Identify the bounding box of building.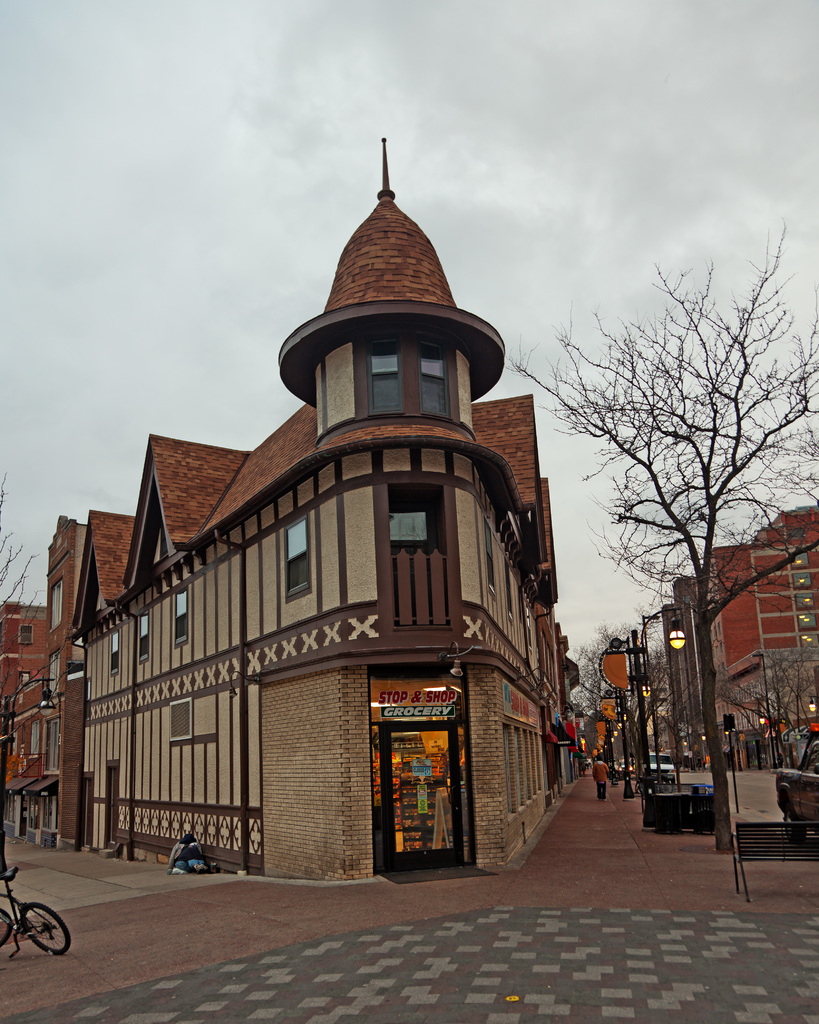
{"x1": 597, "y1": 505, "x2": 818, "y2": 855}.
